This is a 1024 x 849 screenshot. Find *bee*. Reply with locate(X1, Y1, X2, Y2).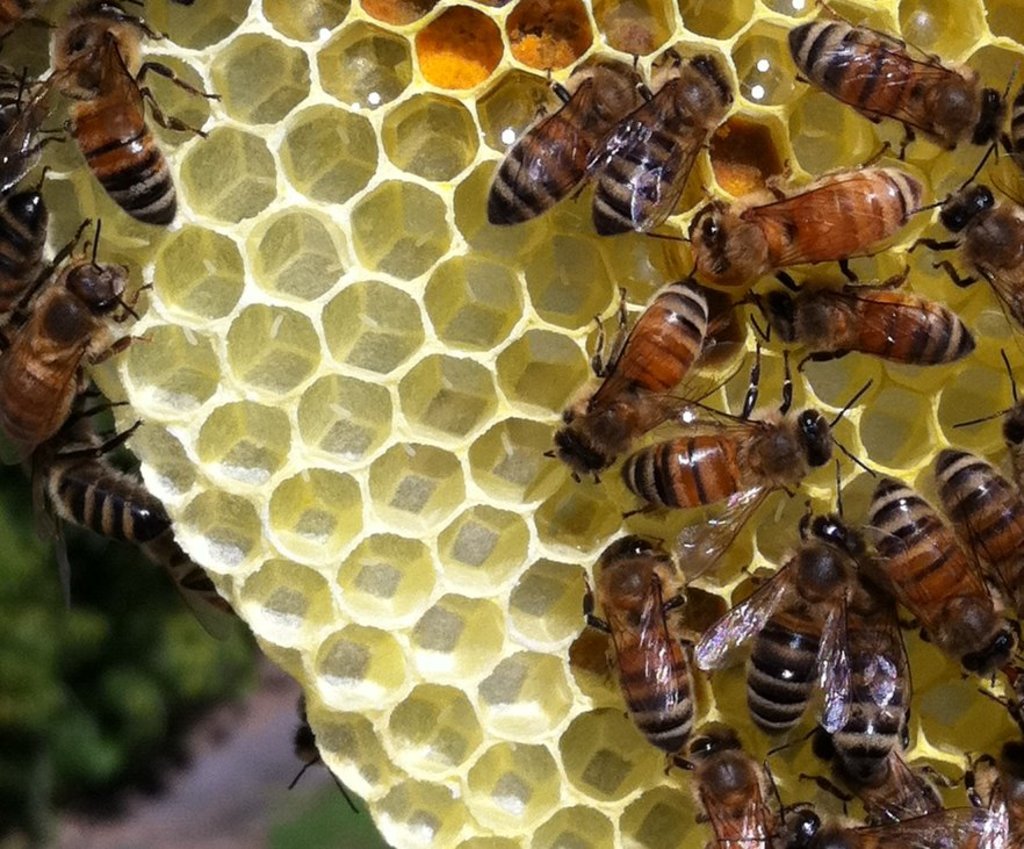
locate(468, 62, 656, 229).
